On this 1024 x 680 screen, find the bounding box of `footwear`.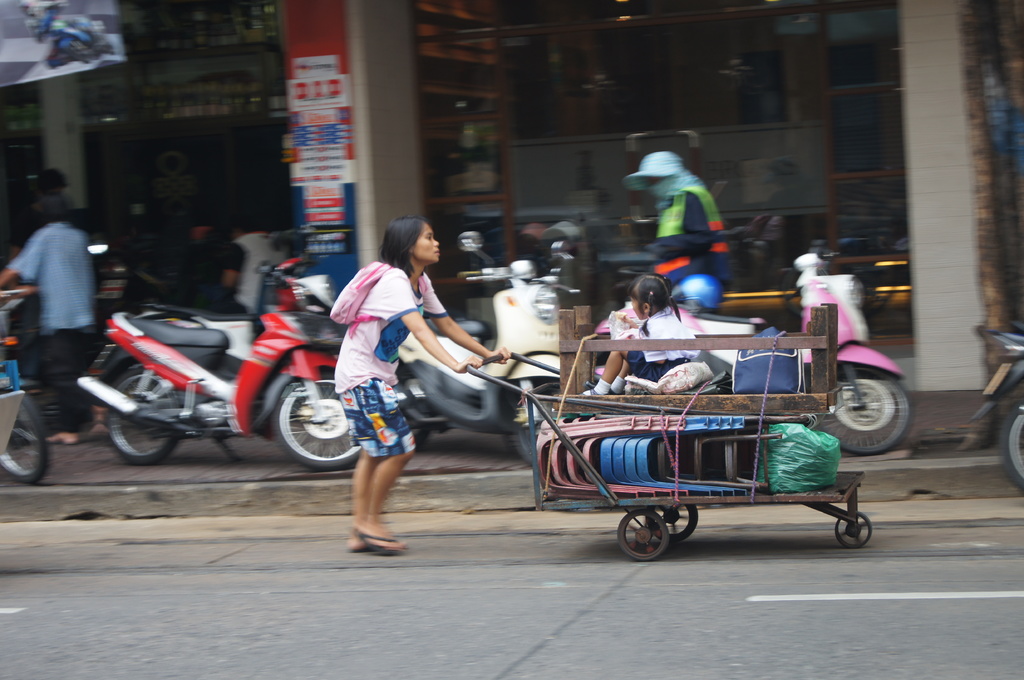
Bounding box: detection(343, 529, 373, 554).
